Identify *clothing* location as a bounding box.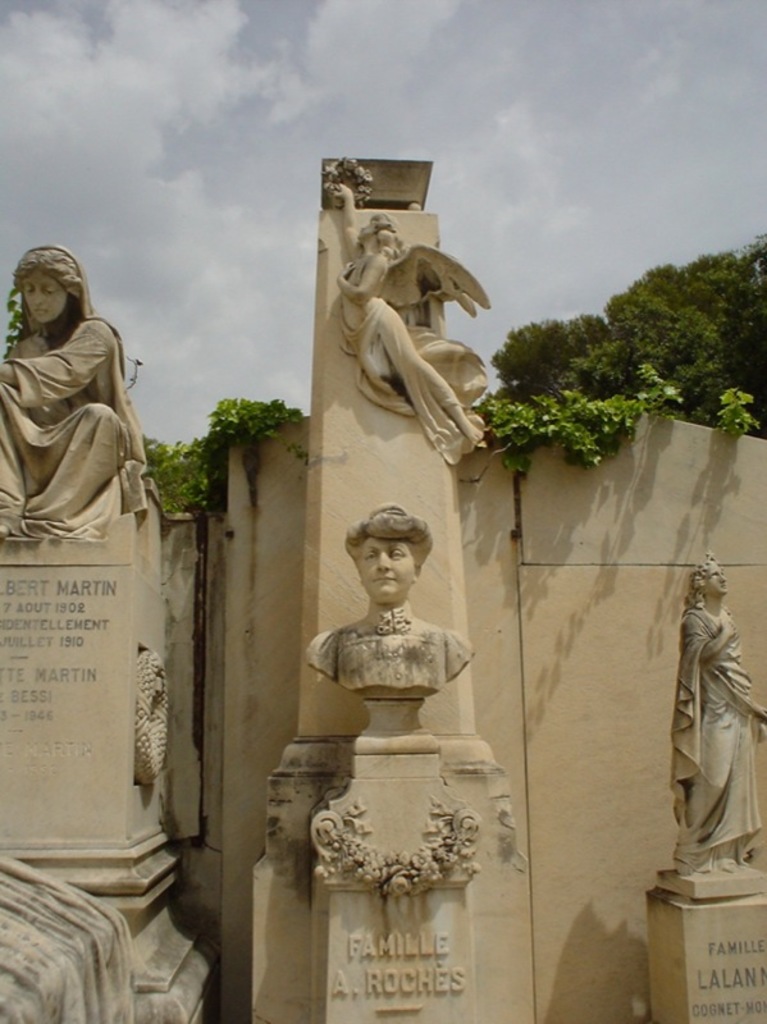
6 255 151 557.
